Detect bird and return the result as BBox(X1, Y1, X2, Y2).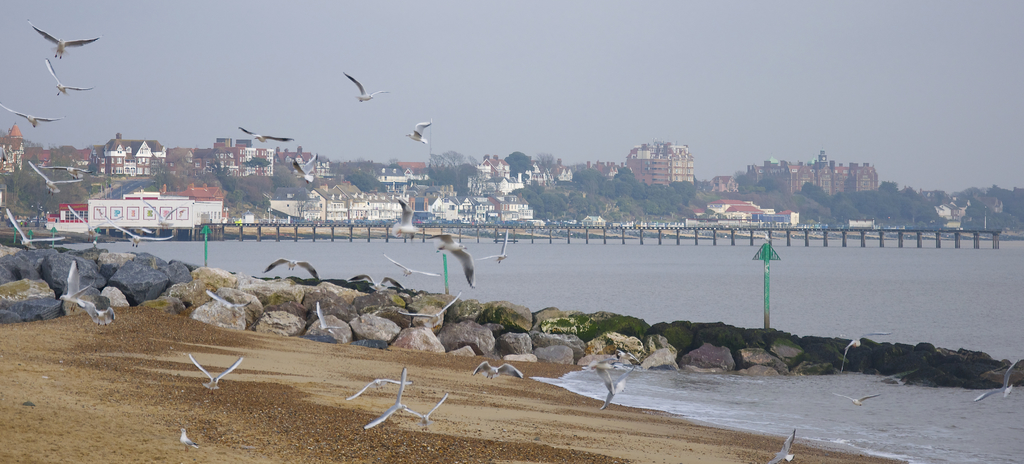
BBox(336, 375, 416, 406).
